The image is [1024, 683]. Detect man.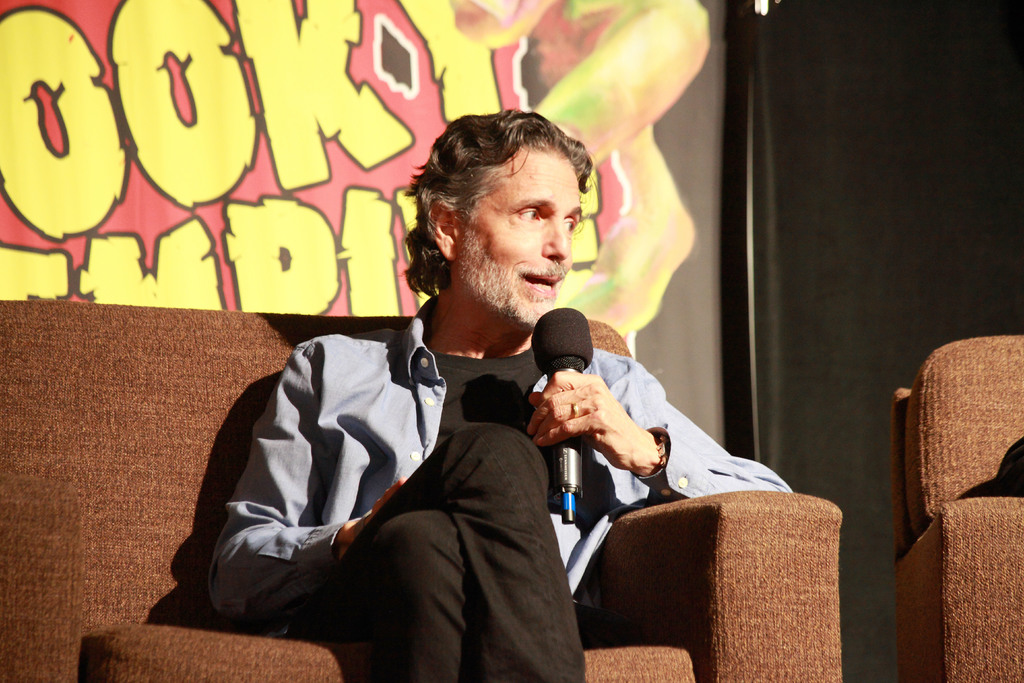
Detection: 208 101 800 680.
